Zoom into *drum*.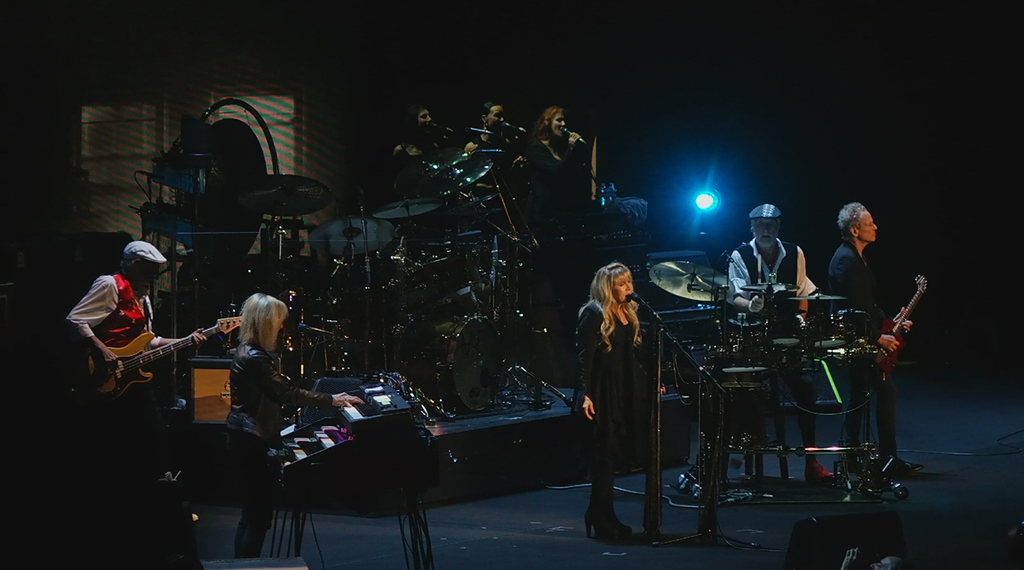
Zoom target: (left=391, top=314, right=504, bottom=419).
